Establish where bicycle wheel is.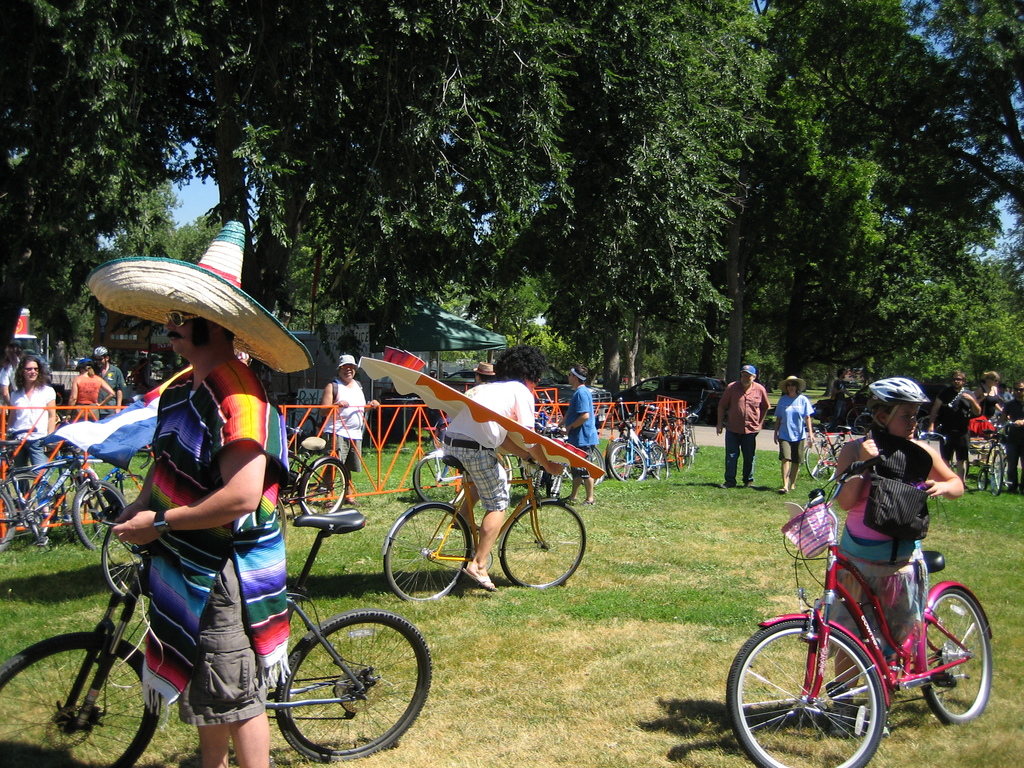
Established at {"left": 535, "top": 465, "right": 563, "bottom": 504}.
